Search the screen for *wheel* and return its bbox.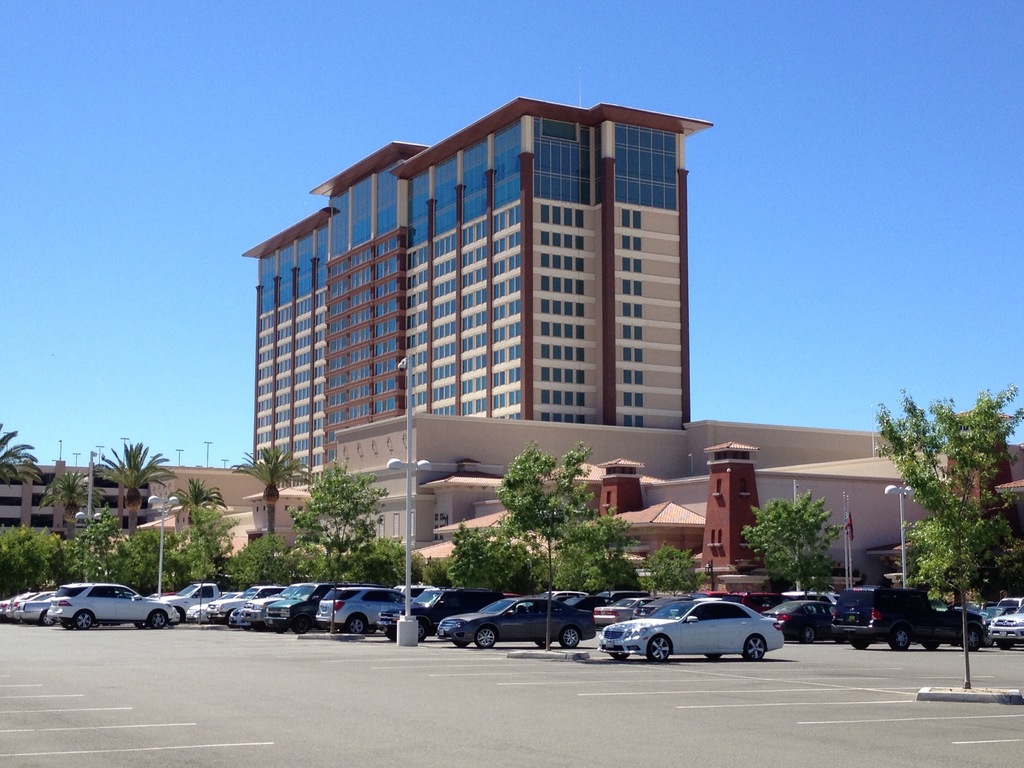
Found: crop(561, 627, 578, 649).
